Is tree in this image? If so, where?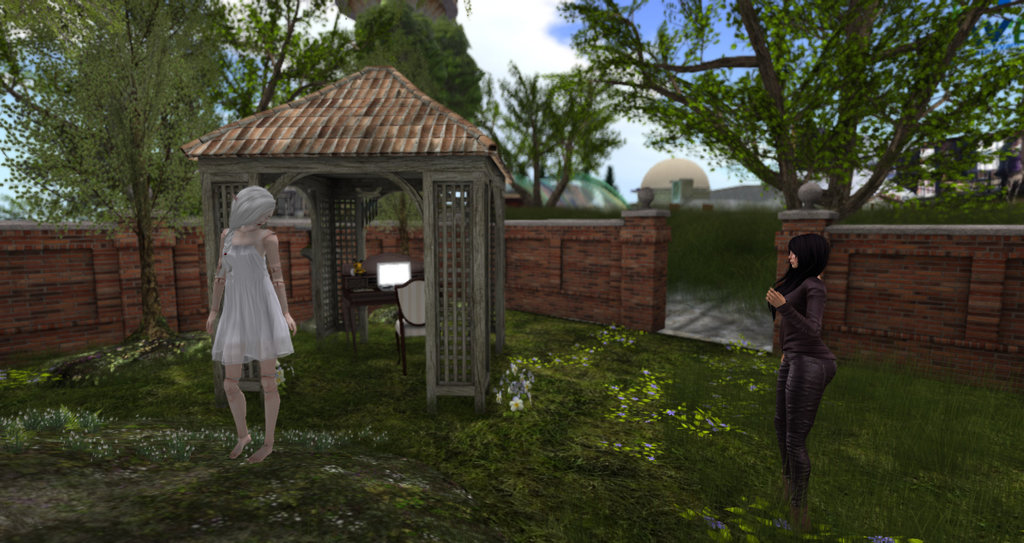
Yes, at region(207, 0, 468, 148).
